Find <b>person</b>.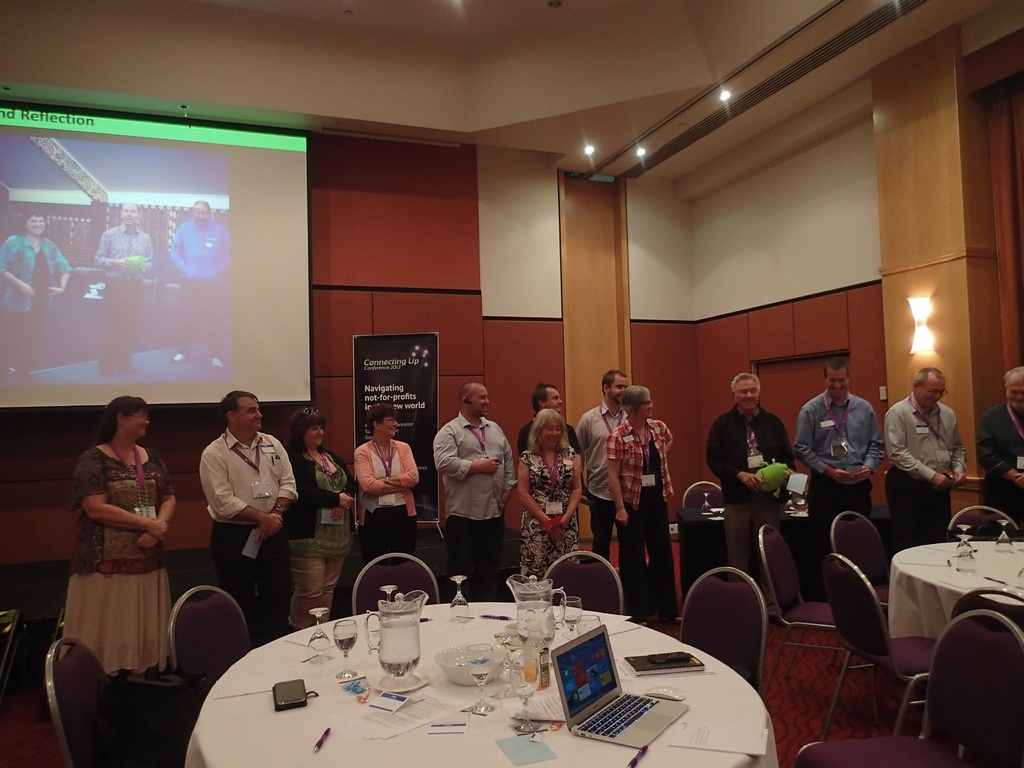
bbox(518, 408, 582, 580).
